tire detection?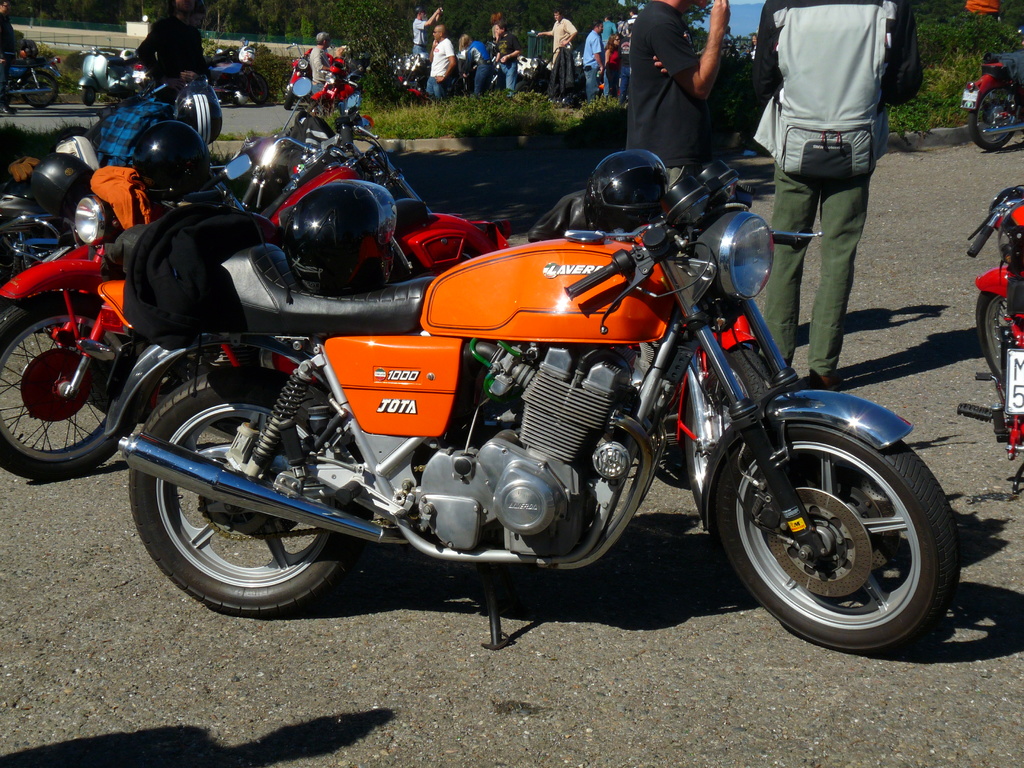
pyautogui.locateOnScreen(122, 369, 374, 617)
